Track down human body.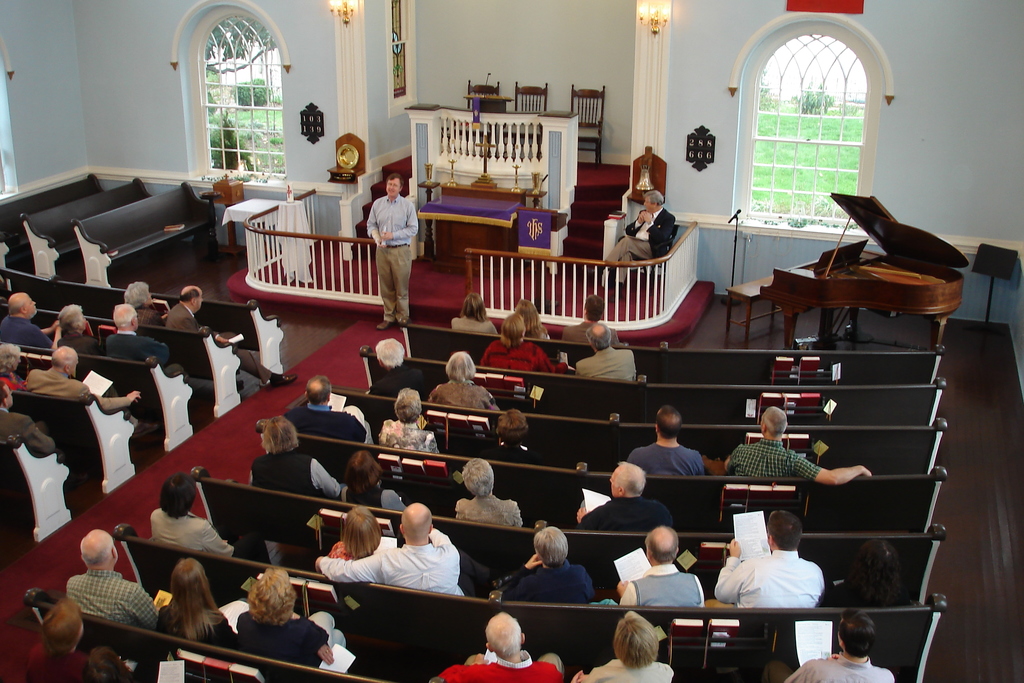
Tracked to locate(575, 346, 637, 381).
